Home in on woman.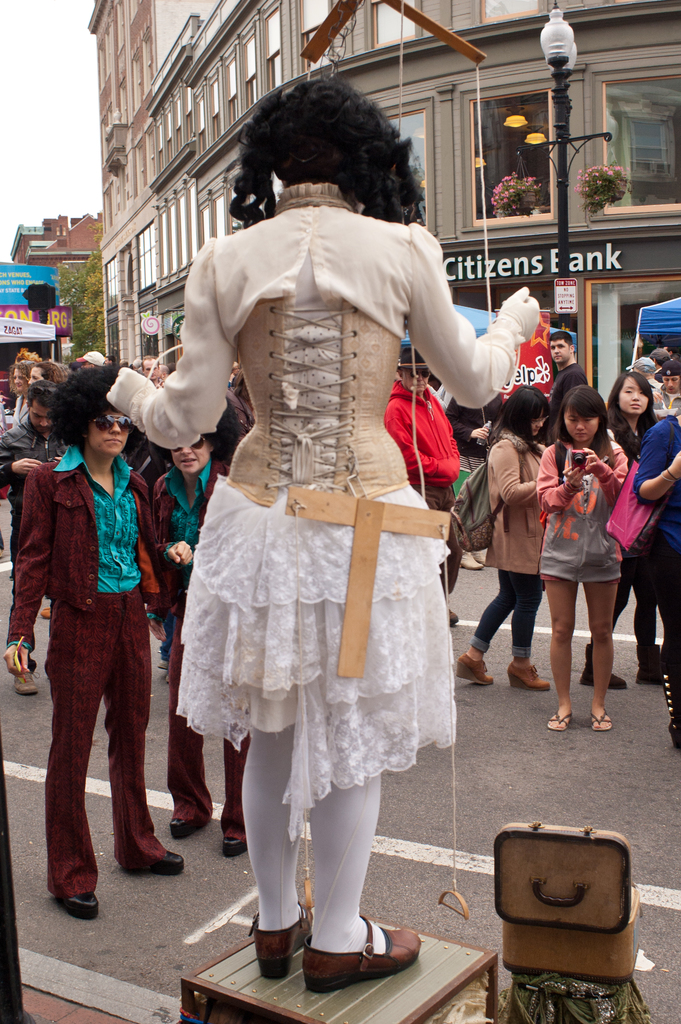
Homed in at select_region(101, 77, 547, 989).
